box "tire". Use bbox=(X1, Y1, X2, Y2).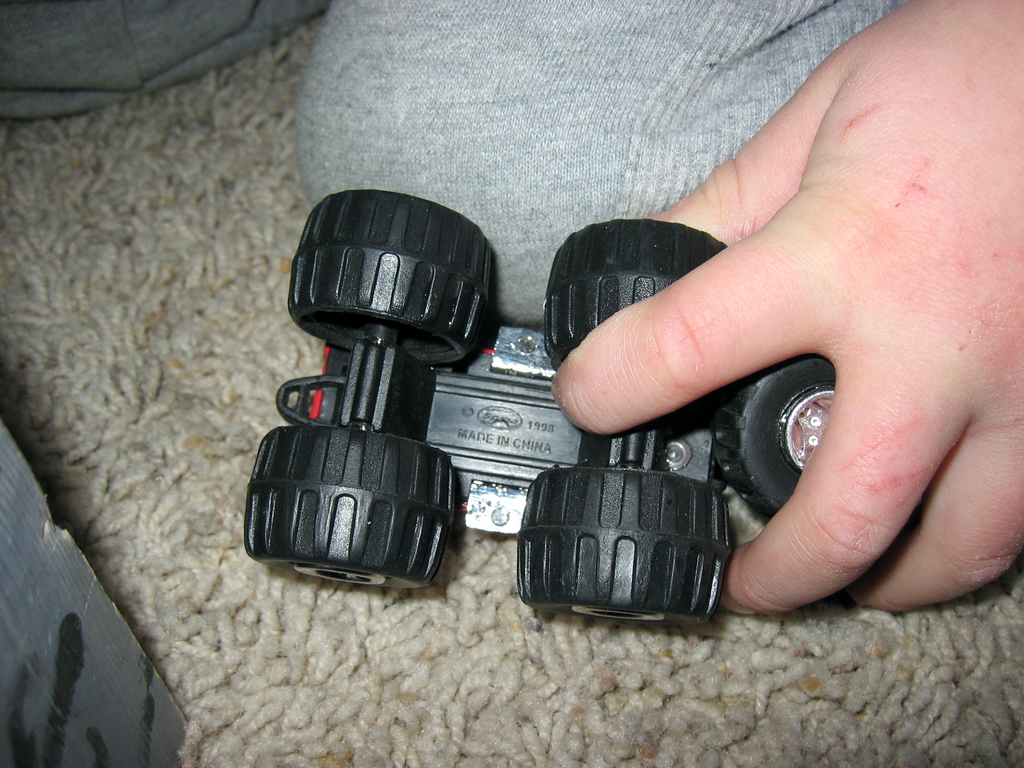
bbox=(544, 217, 728, 368).
